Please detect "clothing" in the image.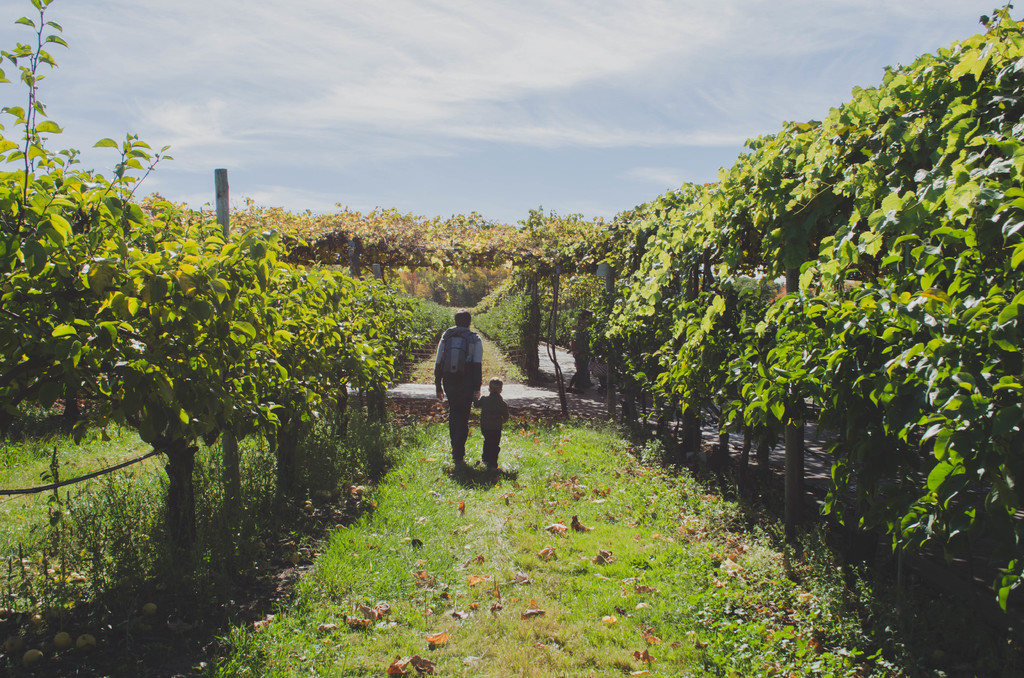
x1=475, y1=392, x2=514, y2=457.
